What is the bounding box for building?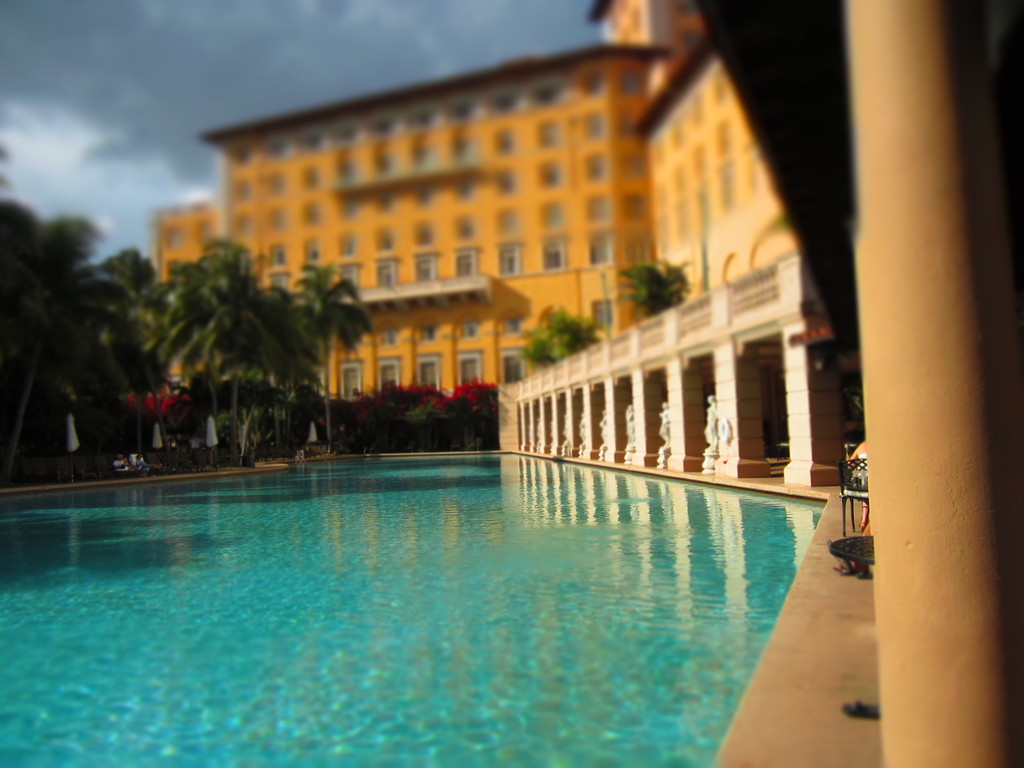
rect(153, 0, 1023, 767).
